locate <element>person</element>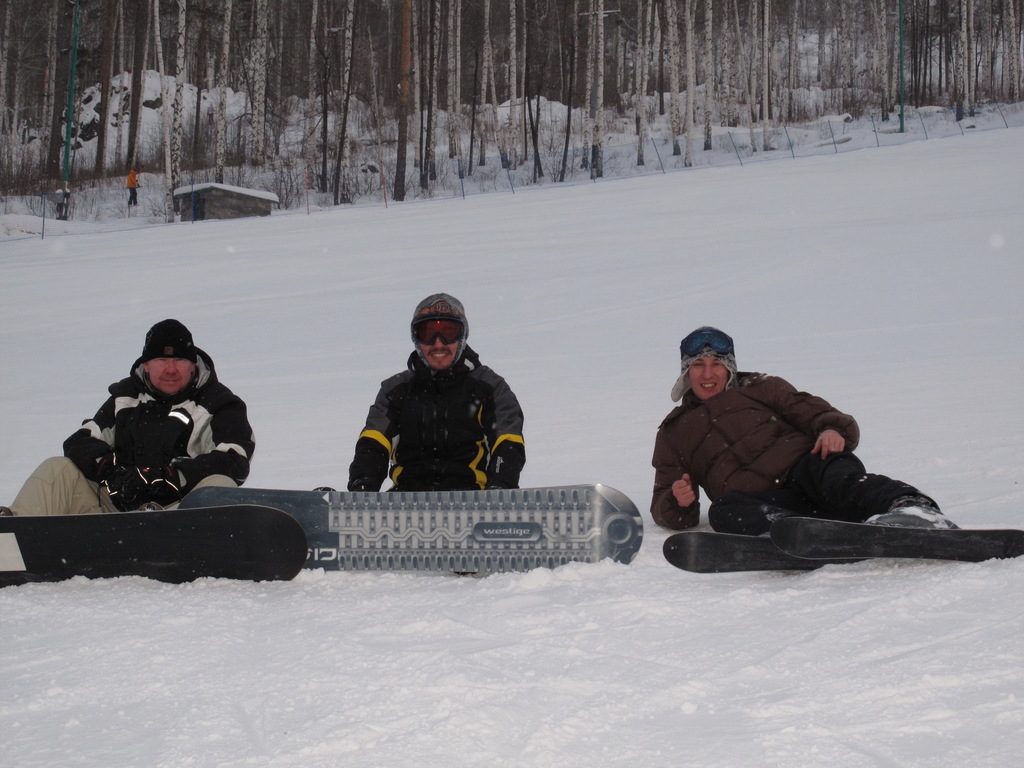
rect(0, 317, 260, 518)
